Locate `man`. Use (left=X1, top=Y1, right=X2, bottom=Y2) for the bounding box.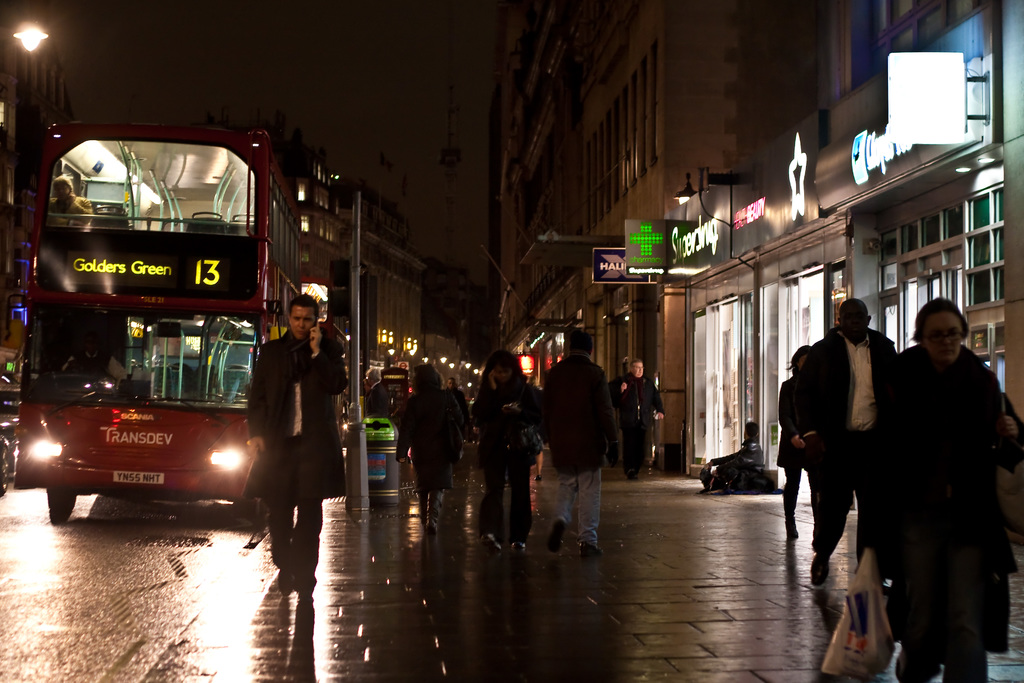
(left=250, top=292, right=348, bottom=602).
